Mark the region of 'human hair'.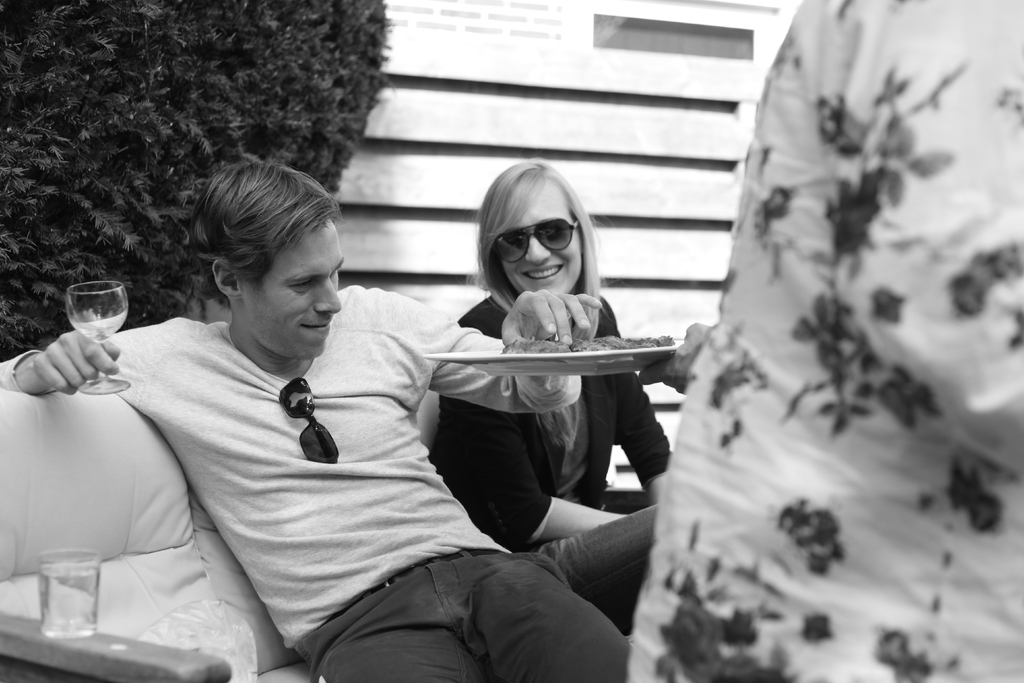
Region: (185,154,349,311).
